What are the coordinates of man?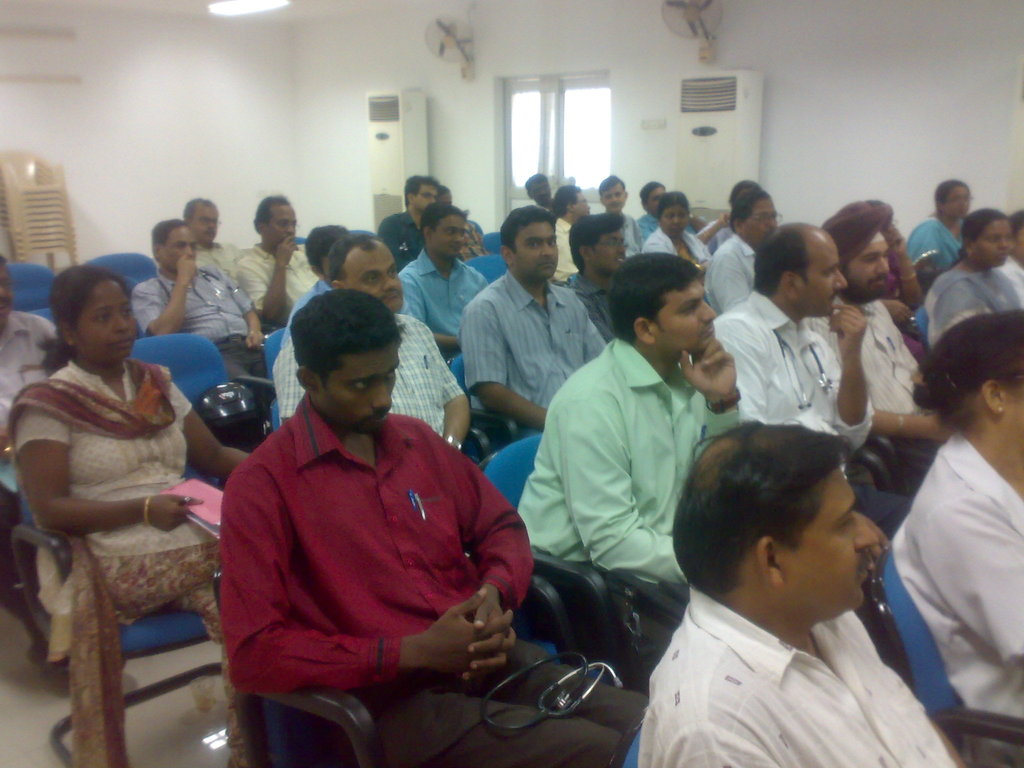
819, 200, 959, 444.
